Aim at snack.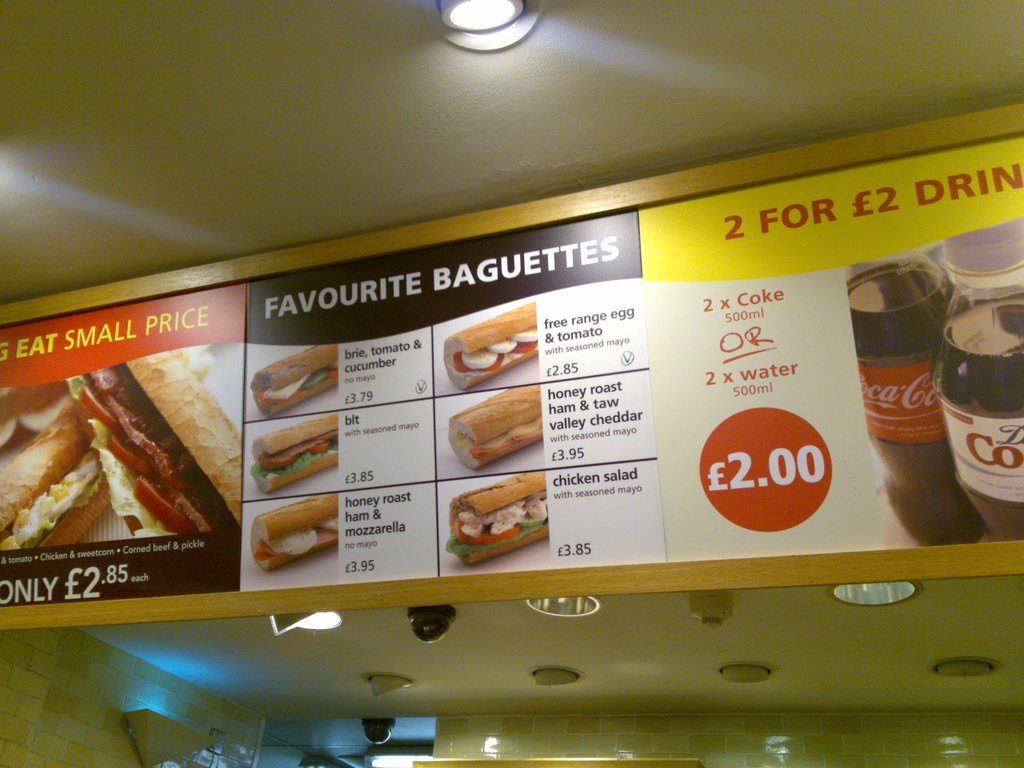
Aimed at (x1=452, y1=388, x2=540, y2=467).
